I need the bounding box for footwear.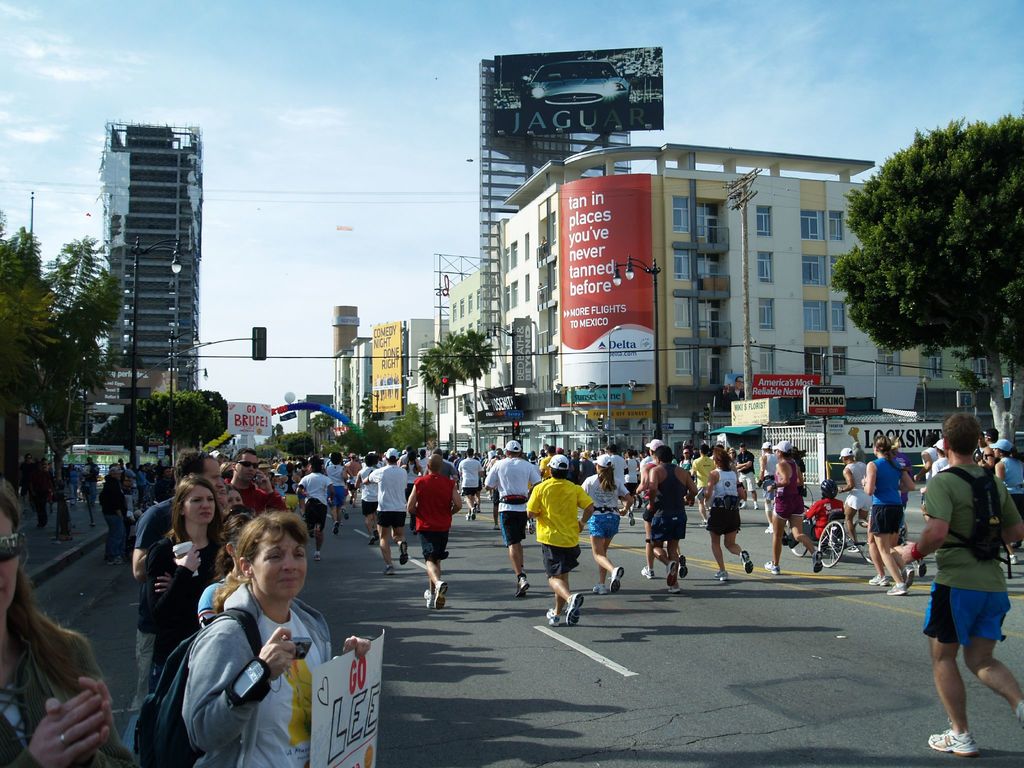
Here it is: locate(607, 567, 625, 595).
